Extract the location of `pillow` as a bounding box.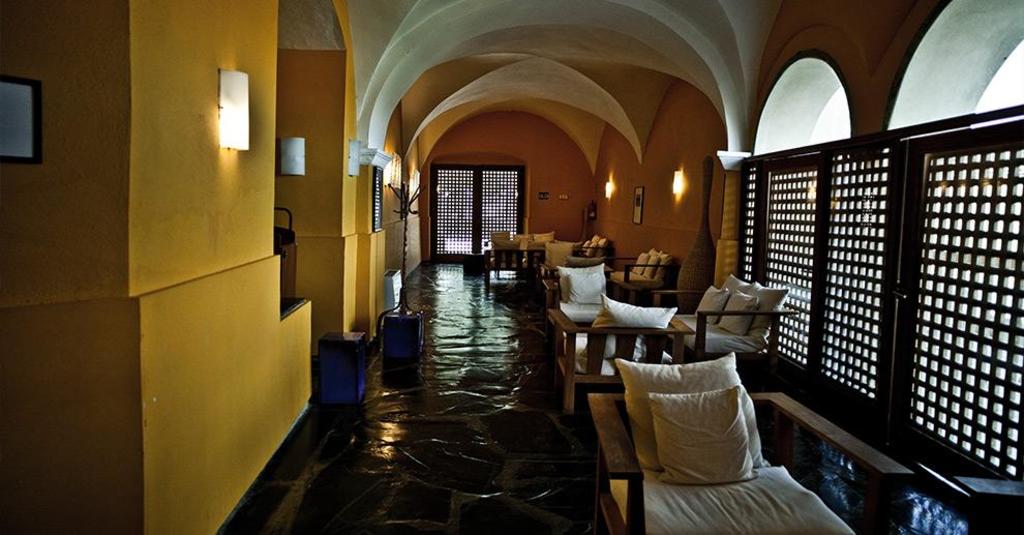
<region>555, 261, 598, 303</region>.
